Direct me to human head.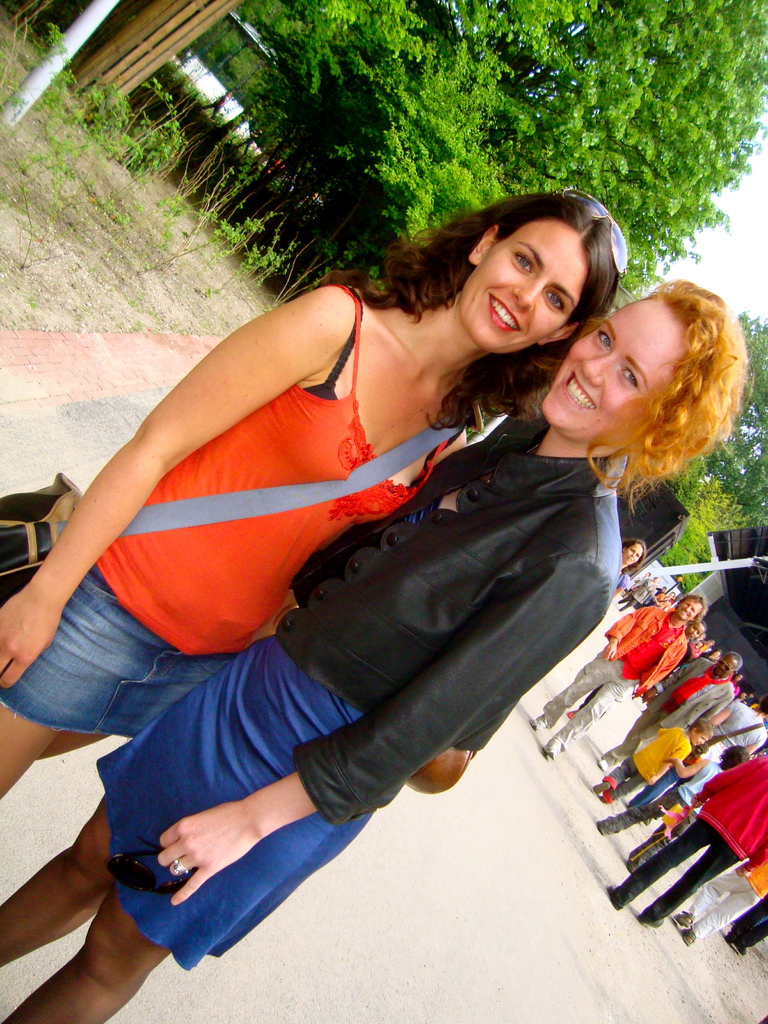
Direction: [x1=480, y1=189, x2=610, y2=353].
